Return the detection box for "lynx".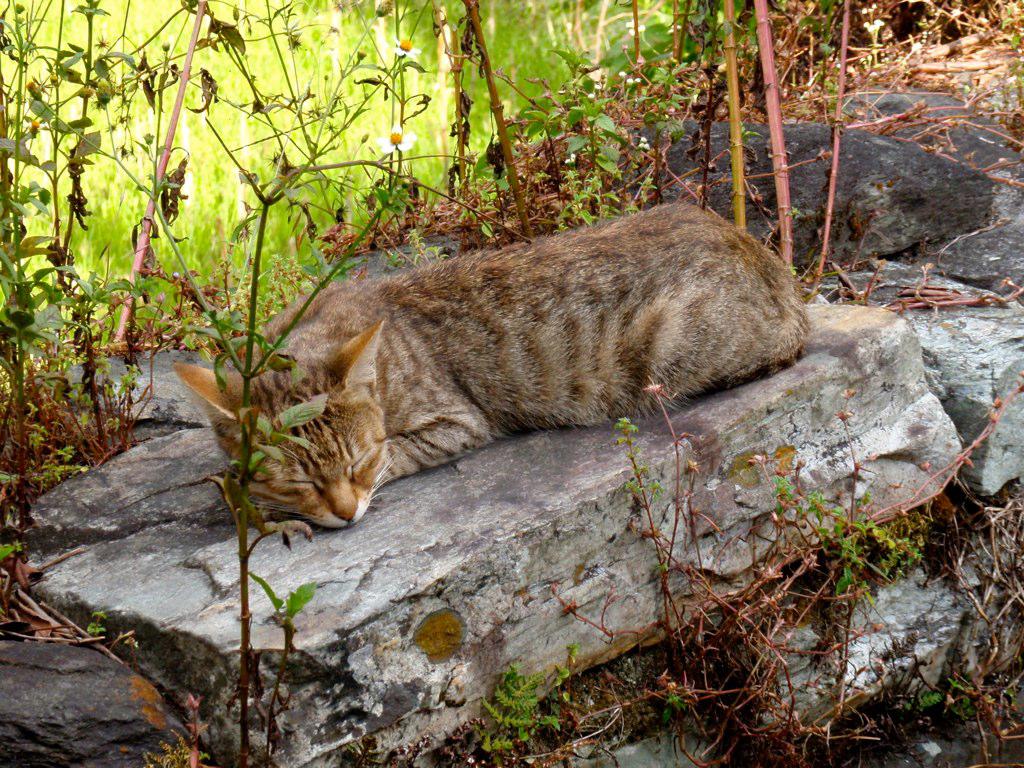
<bbox>154, 192, 825, 559</bbox>.
